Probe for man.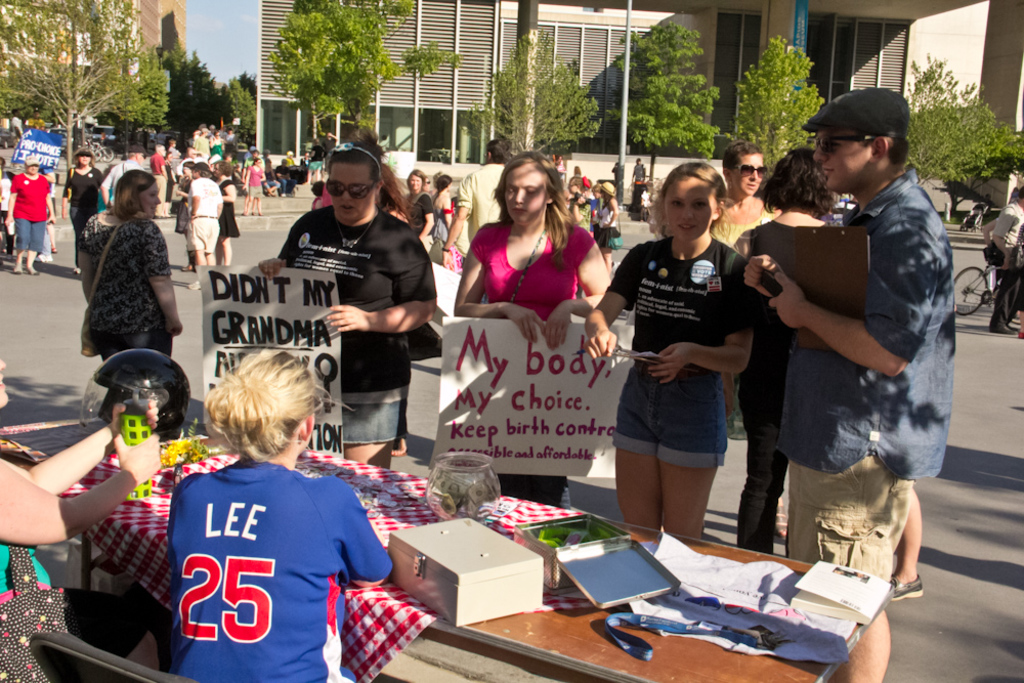
Probe result: box=[710, 140, 787, 444].
